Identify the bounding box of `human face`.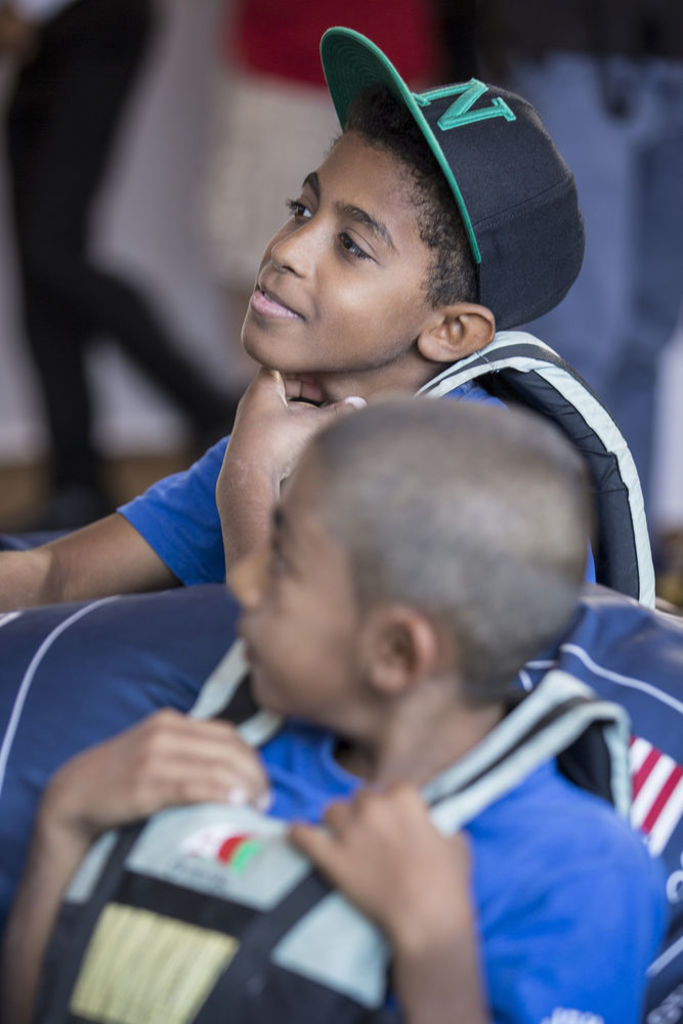
locate(232, 130, 447, 374).
